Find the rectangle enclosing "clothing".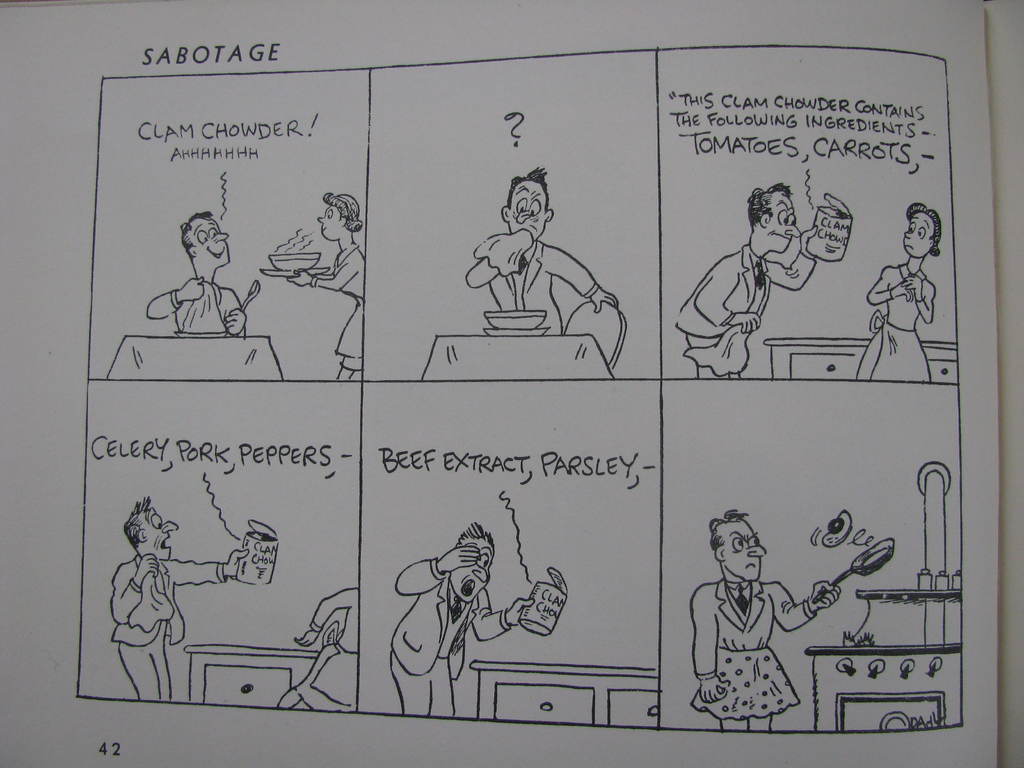
BBox(108, 549, 189, 699).
